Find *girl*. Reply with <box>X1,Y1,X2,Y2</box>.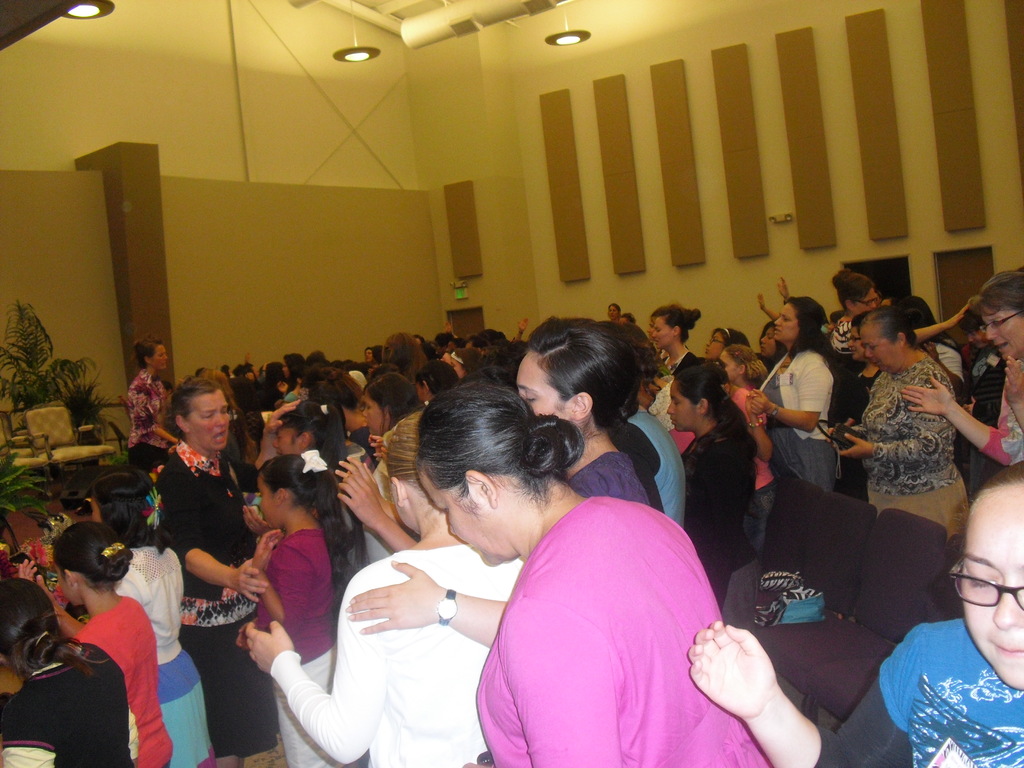
<box>0,574,138,767</box>.
